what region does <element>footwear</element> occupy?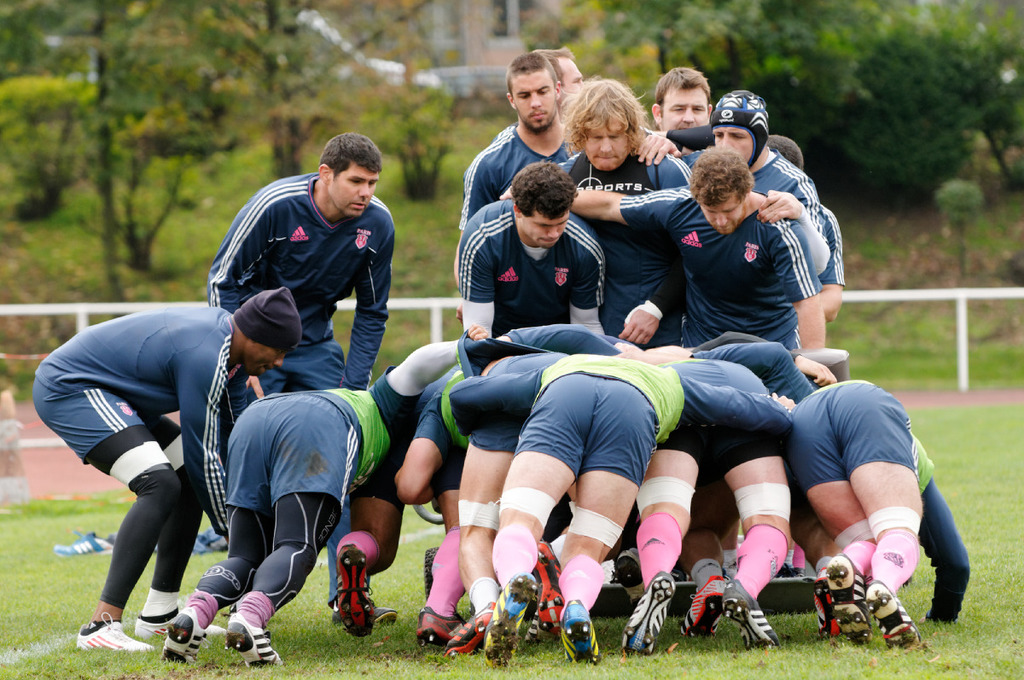
box(526, 616, 541, 641).
